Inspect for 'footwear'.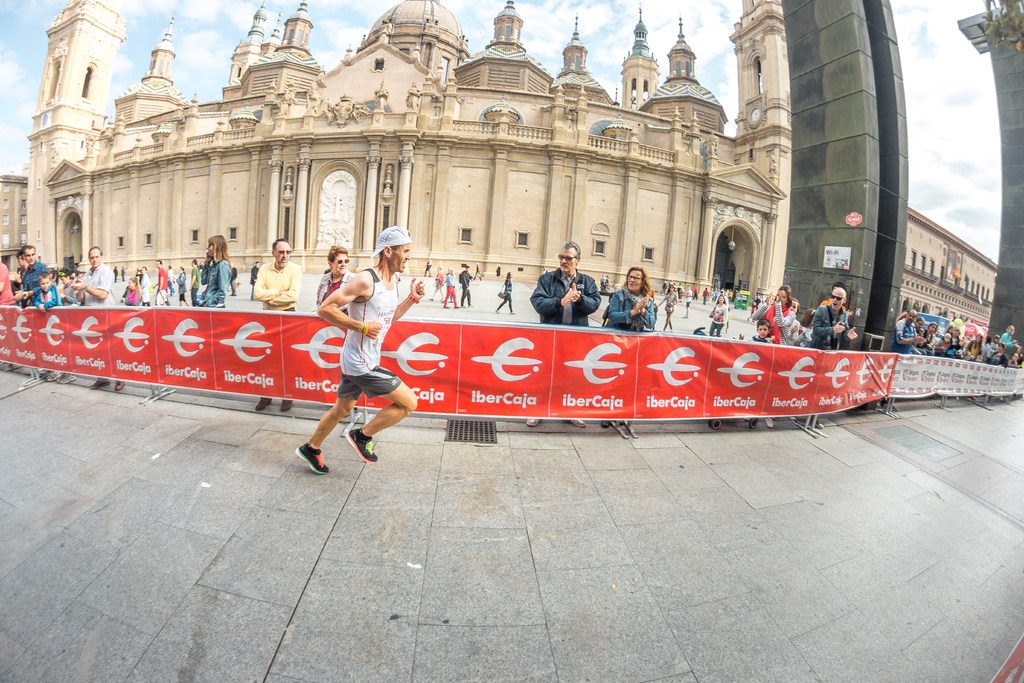
Inspection: crop(45, 372, 58, 381).
